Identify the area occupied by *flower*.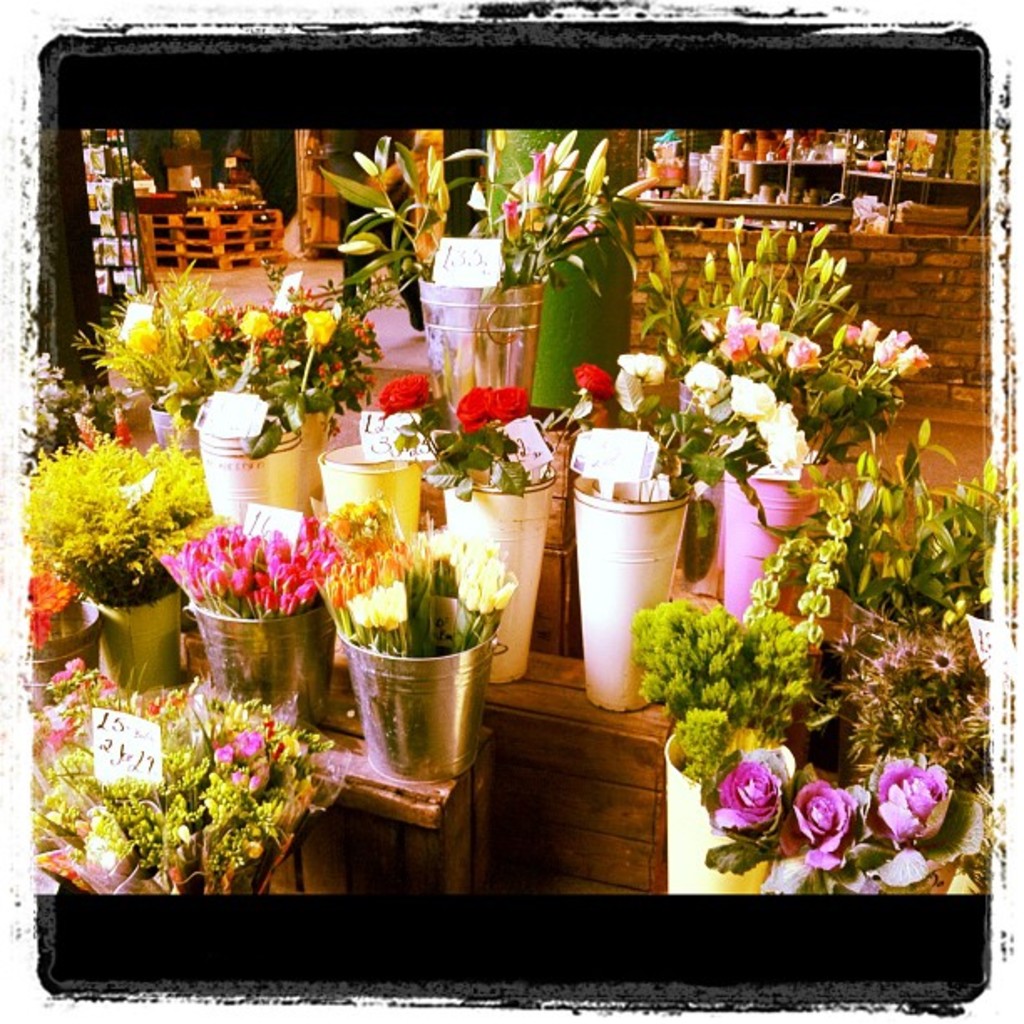
Area: [124, 323, 162, 351].
